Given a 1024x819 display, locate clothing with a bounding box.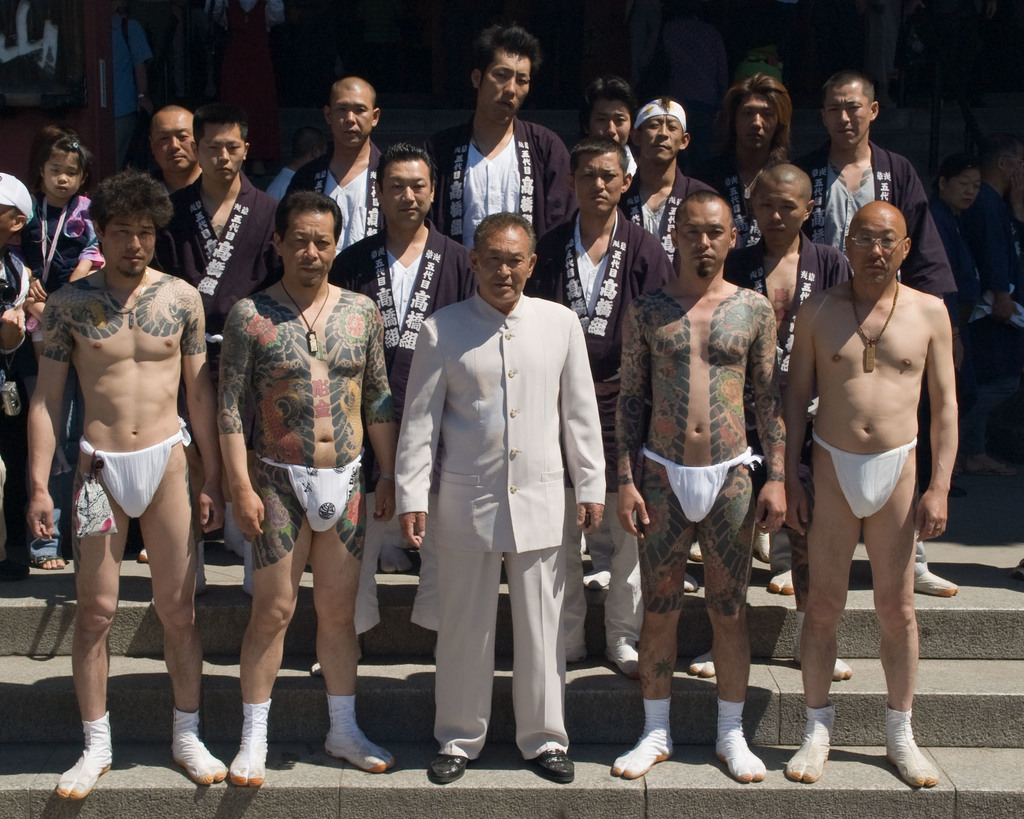
Located: pyautogui.locateOnScreen(254, 451, 367, 533).
